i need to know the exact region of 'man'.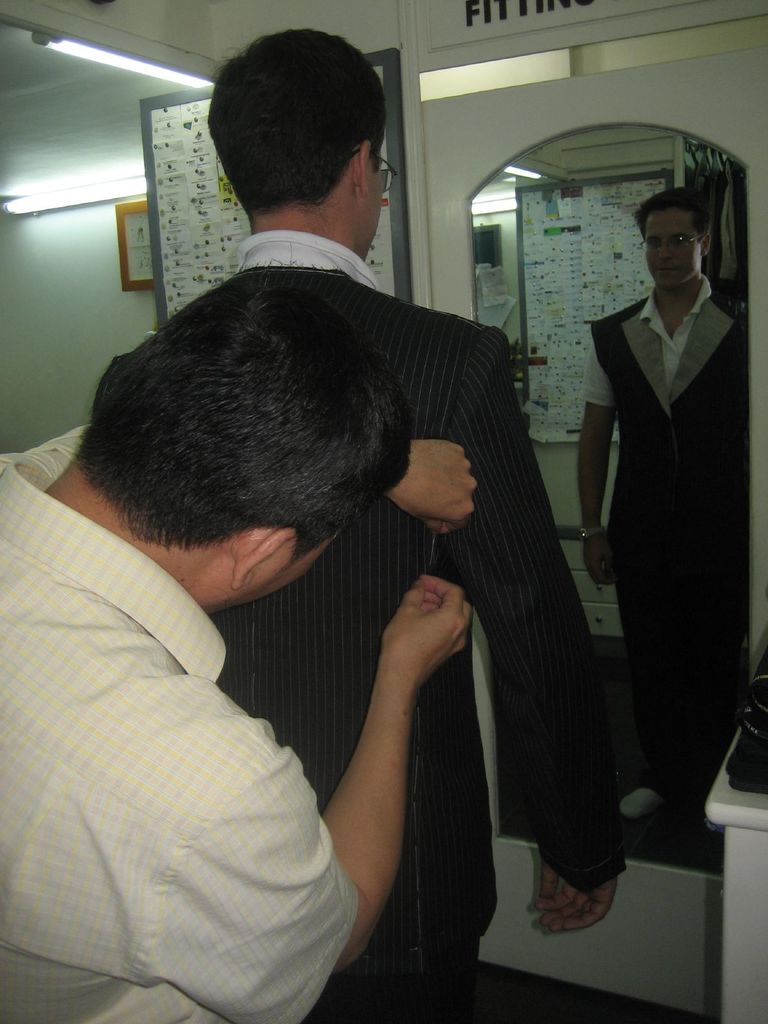
Region: left=0, top=297, right=479, bottom=1012.
